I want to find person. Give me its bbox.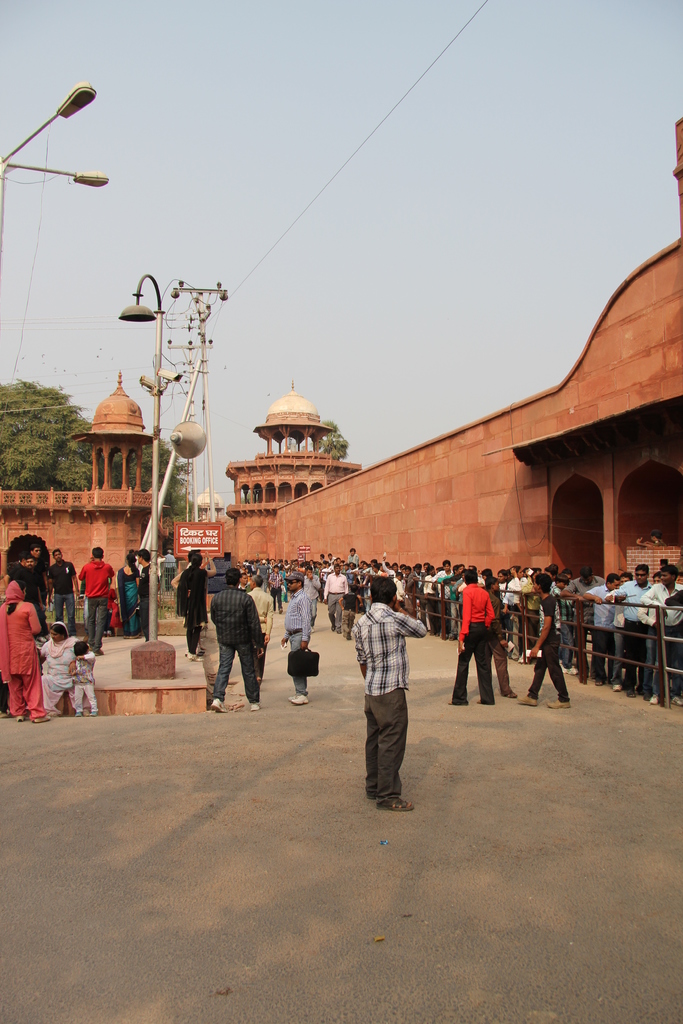
detection(0, 575, 49, 719).
